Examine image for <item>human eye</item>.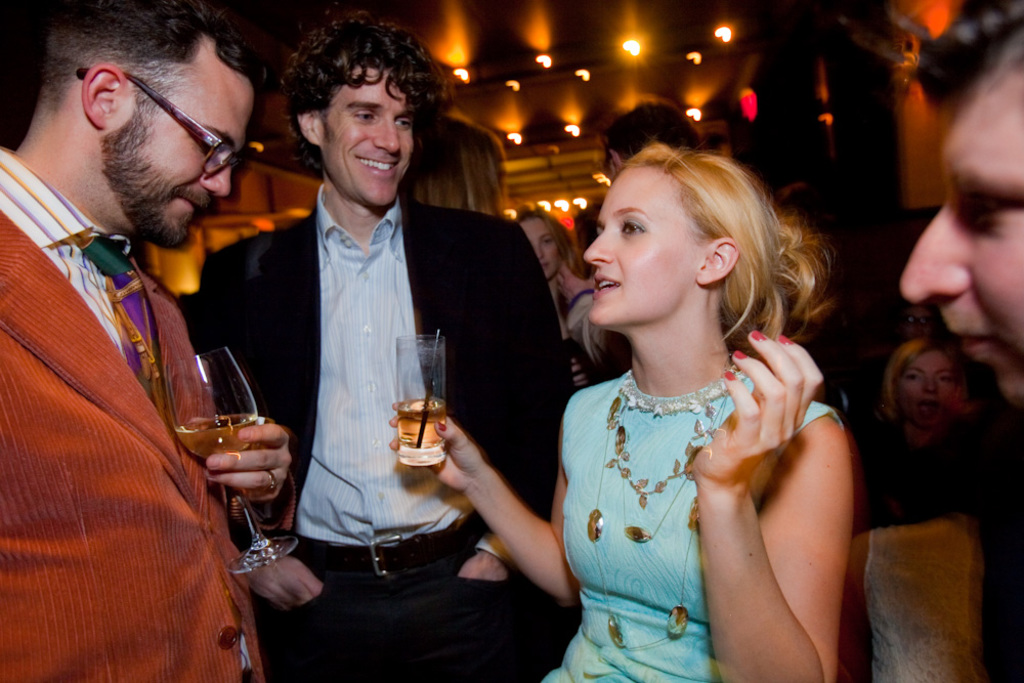
Examination result: bbox(953, 184, 1023, 231).
